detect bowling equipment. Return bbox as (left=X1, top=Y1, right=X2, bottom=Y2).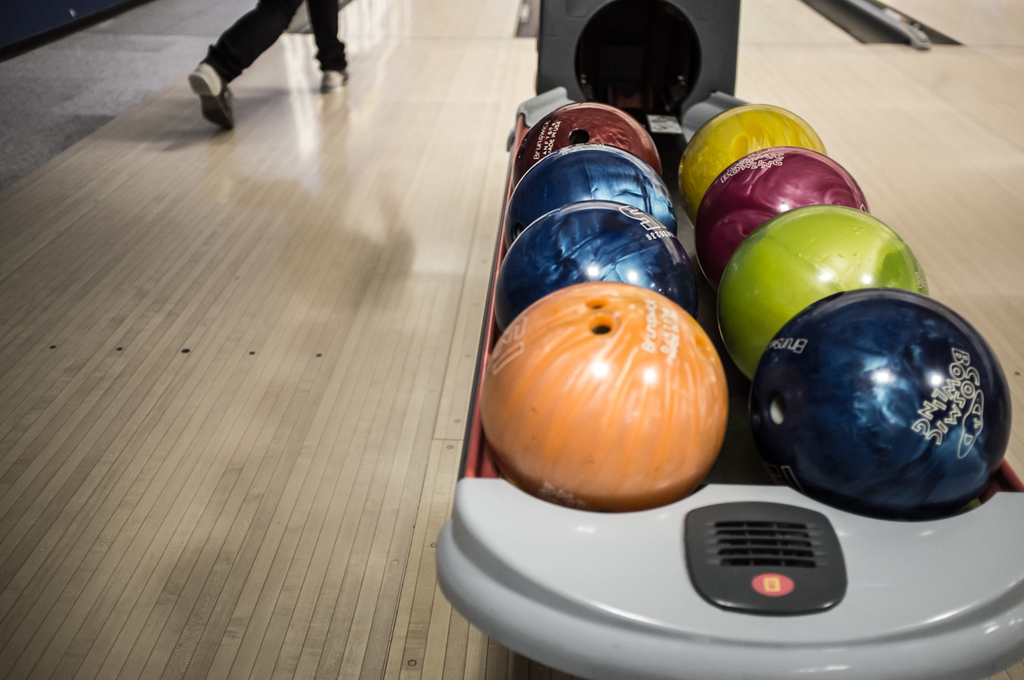
(left=478, top=285, right=728, bottom=505).
